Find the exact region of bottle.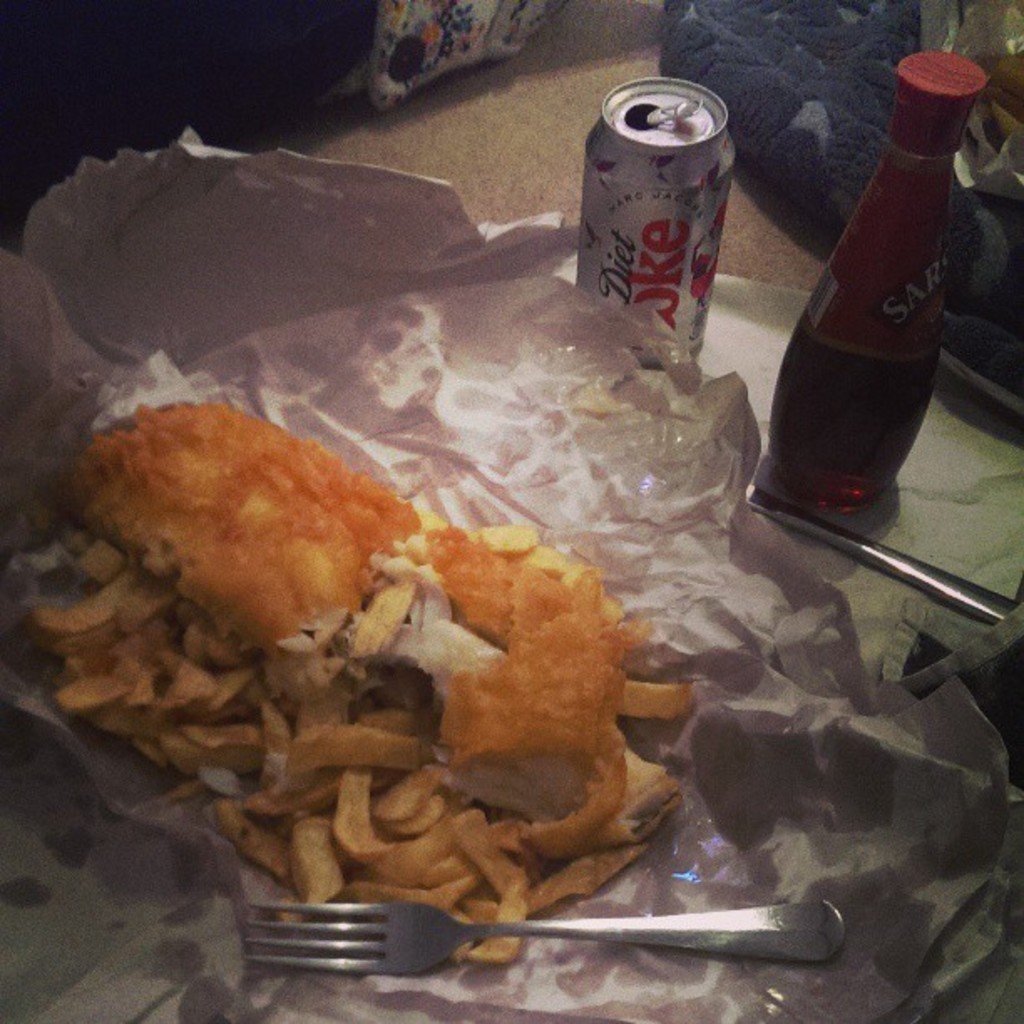
Exact region: region(540, 72, 716, 370).
